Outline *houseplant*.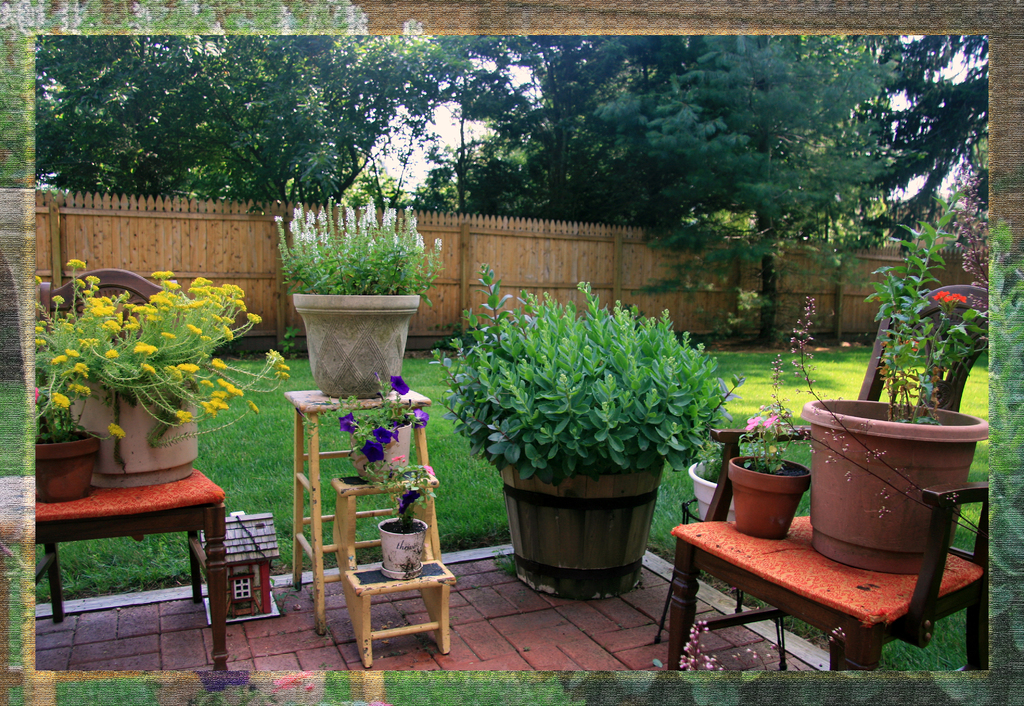
Outline: (x1=26, y1=342, x2=103, y2=505).
